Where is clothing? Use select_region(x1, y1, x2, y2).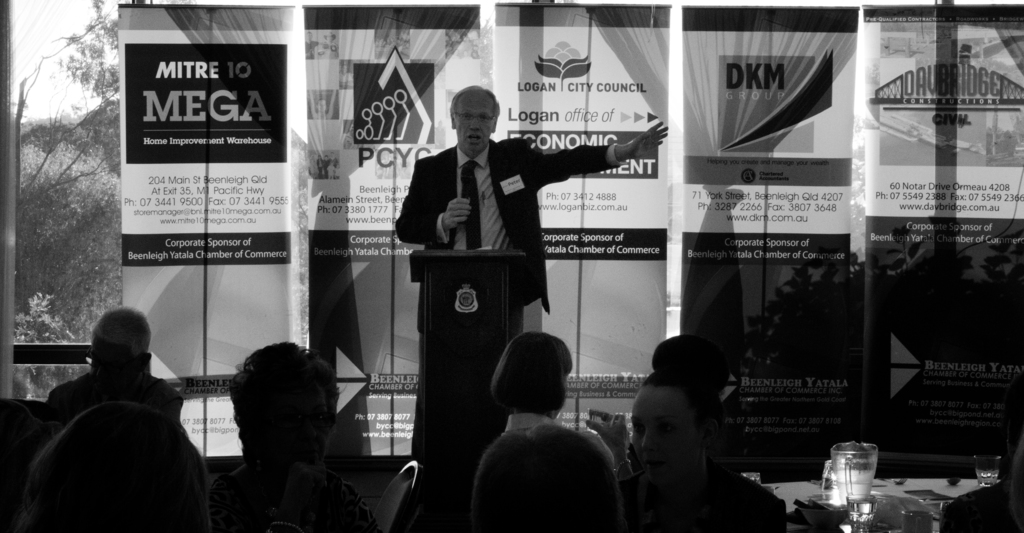
select_region(470, 413, 621, 530).
